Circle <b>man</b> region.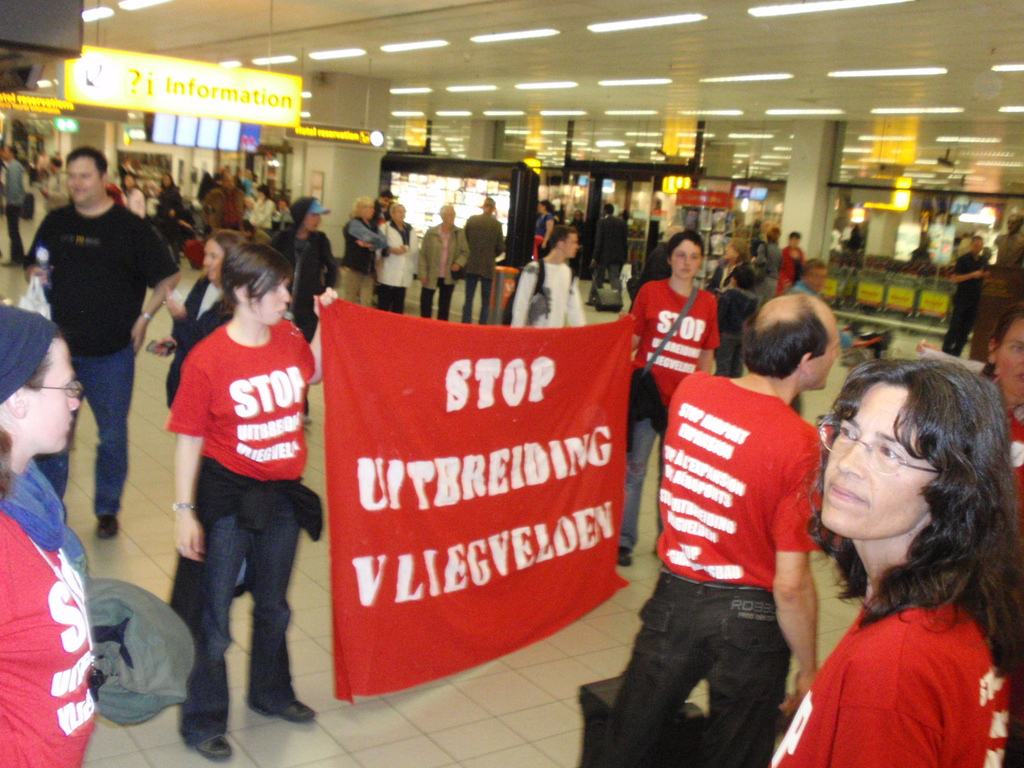
Region: bbox(0, 143, 27, 266).
